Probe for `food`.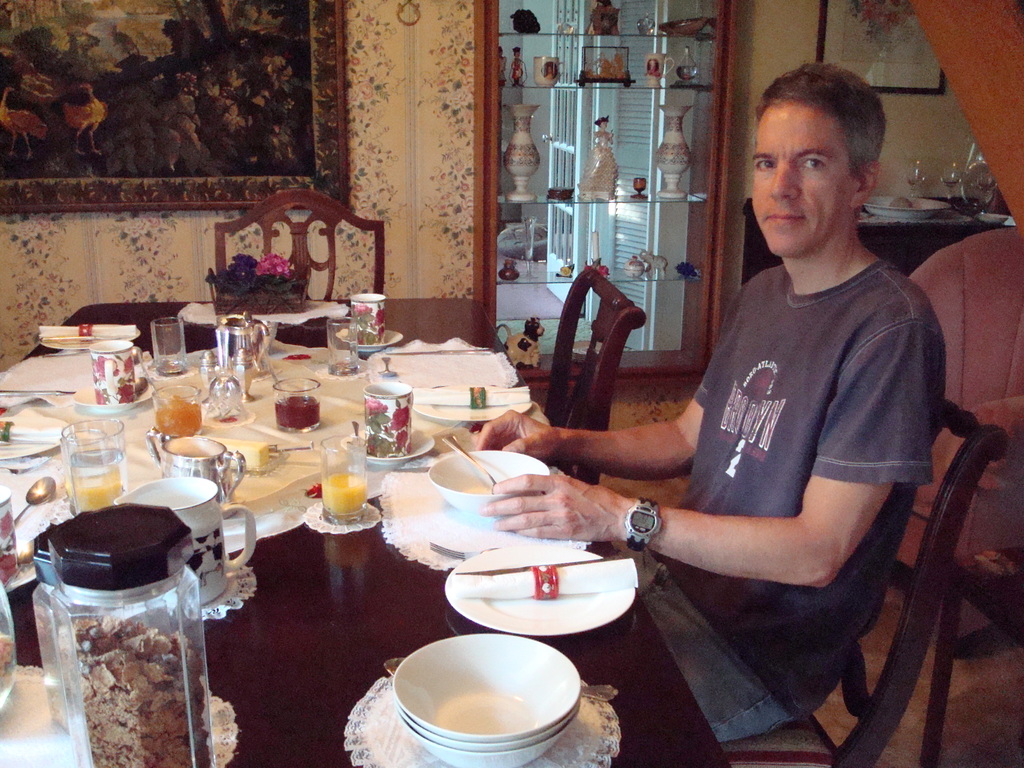
Probe result: l=30, t=614, r=215, b=767.
